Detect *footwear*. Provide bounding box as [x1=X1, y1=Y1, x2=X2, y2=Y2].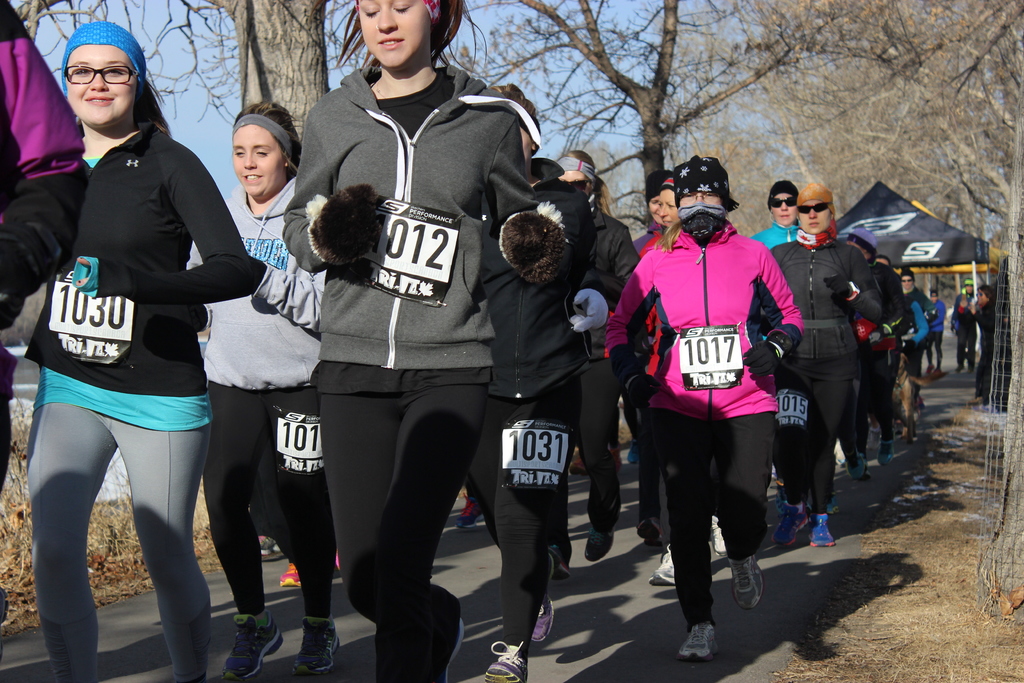
[x1=728, y1=552, x2=765, y2=610].
